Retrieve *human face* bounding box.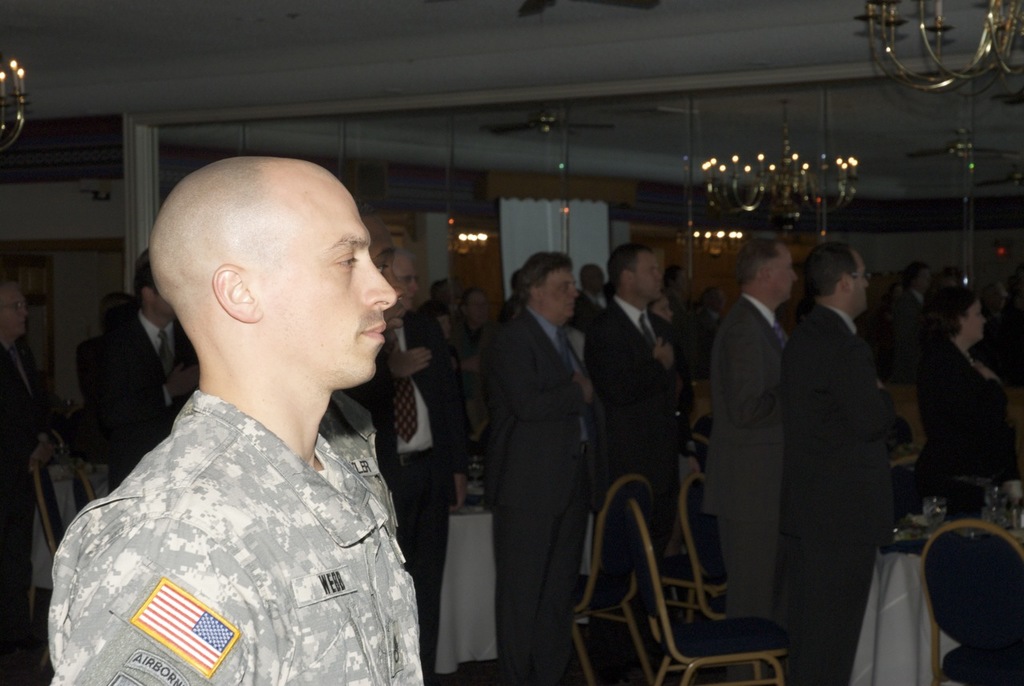
Bounding box: rect(386, 260, 418, 310).
